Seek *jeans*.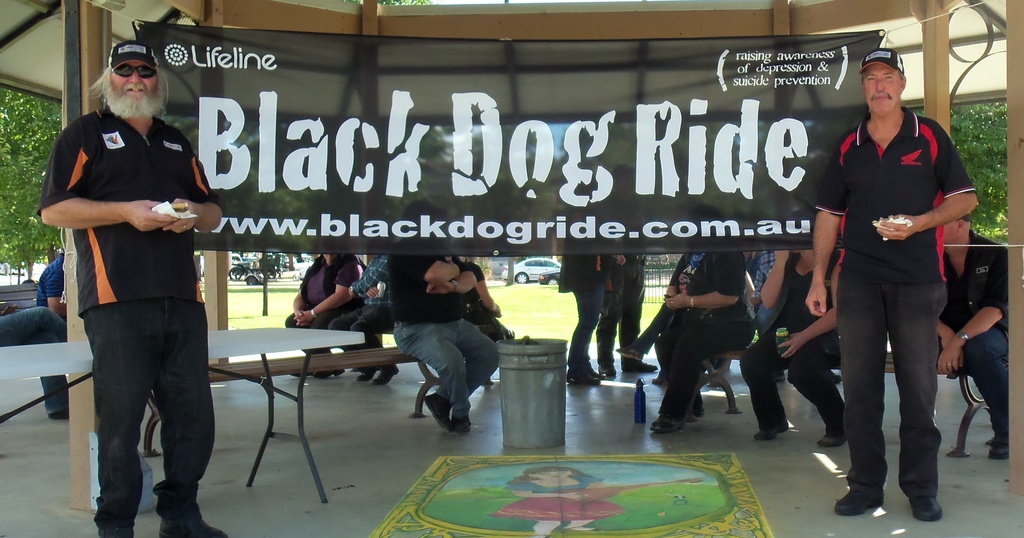
detection(394, 319, 499, 425).
